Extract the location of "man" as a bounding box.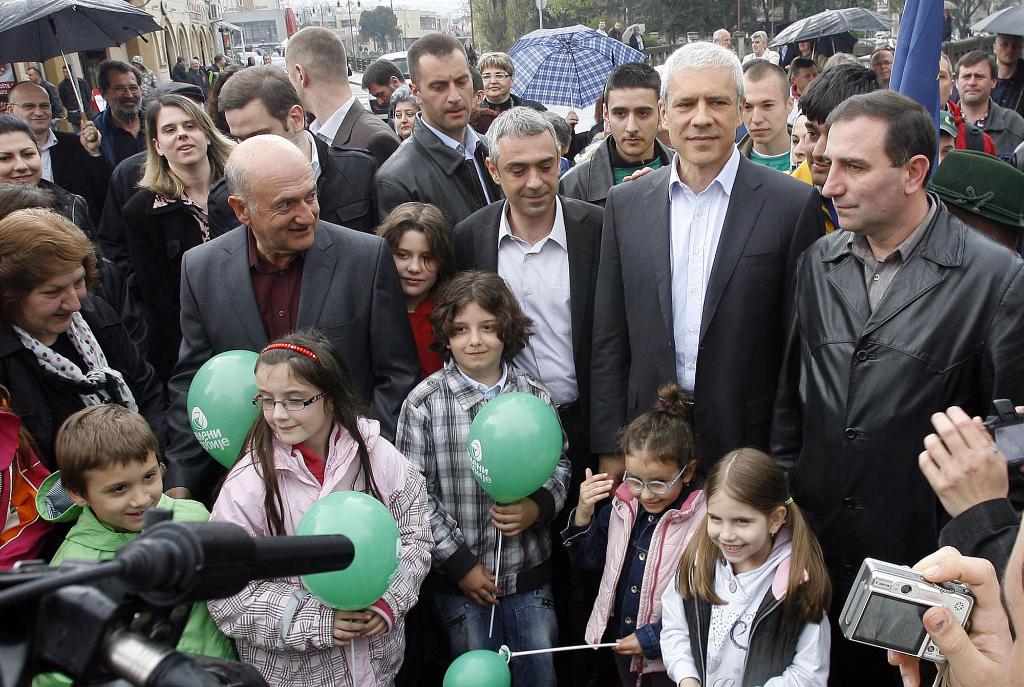
959,49,1023,154.
